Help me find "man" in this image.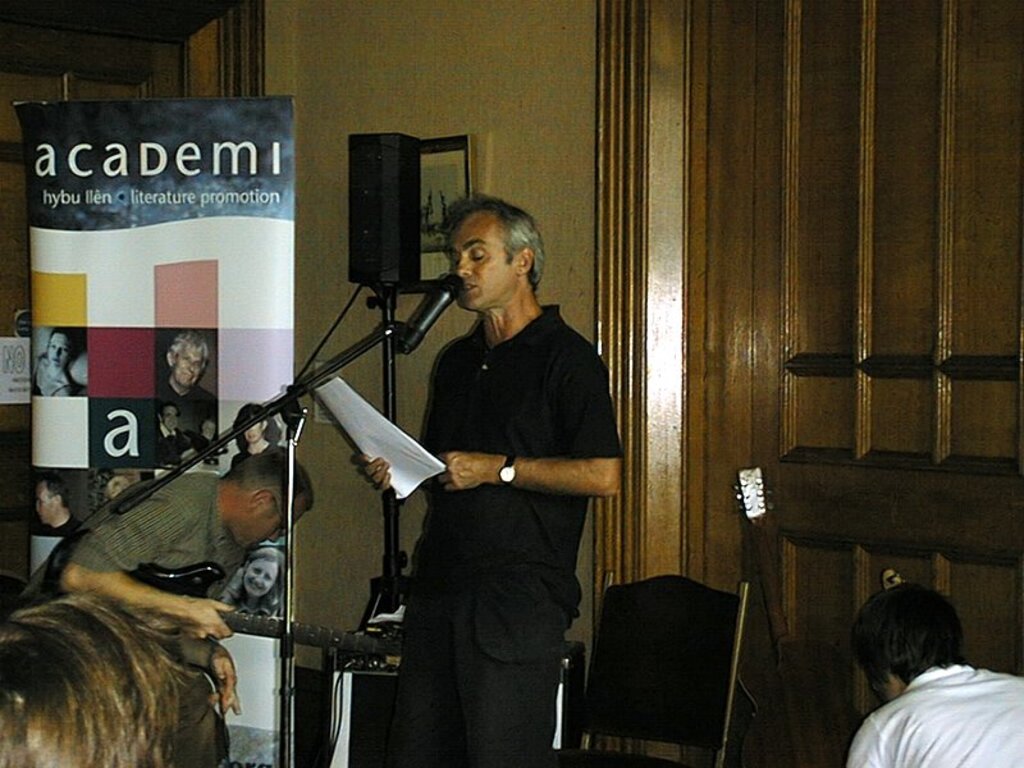
Found it: 380,192,626,755.
